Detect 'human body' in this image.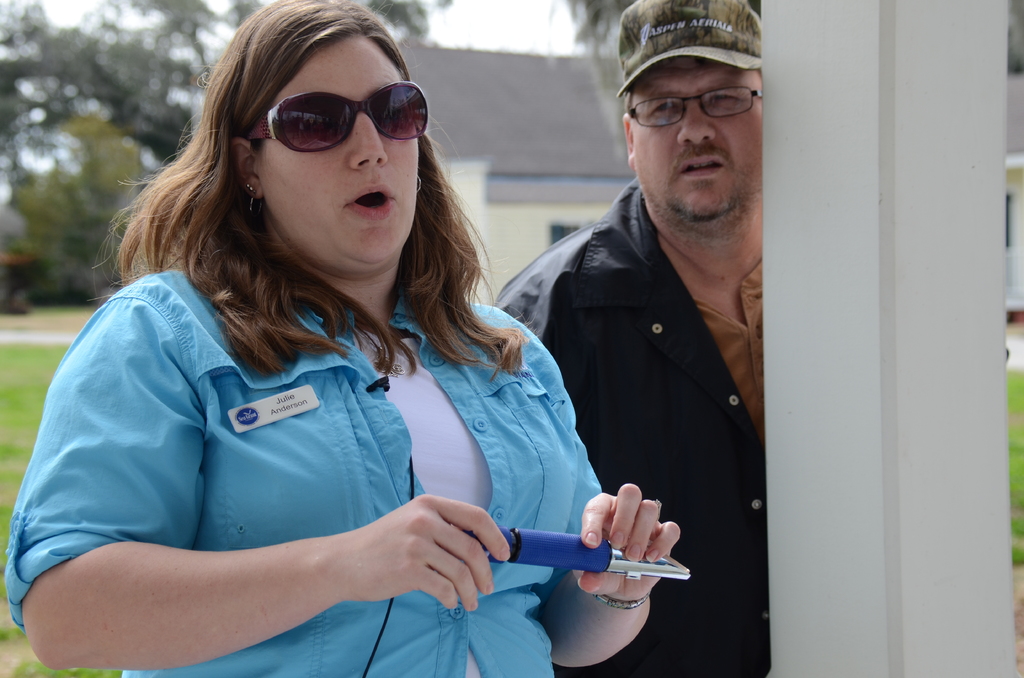
Detection: select_region(490, 3, 765, 677).
